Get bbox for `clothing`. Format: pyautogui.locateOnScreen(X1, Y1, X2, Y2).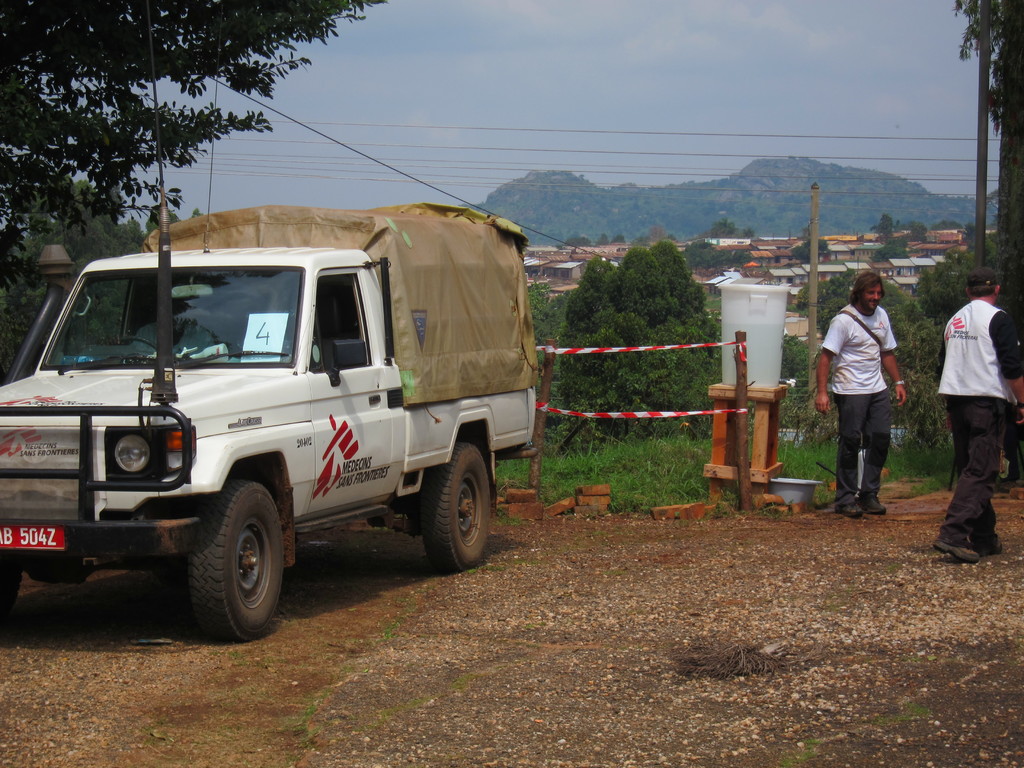
pyautogui.locateOnScreen(933, 262, 1019, 534).
